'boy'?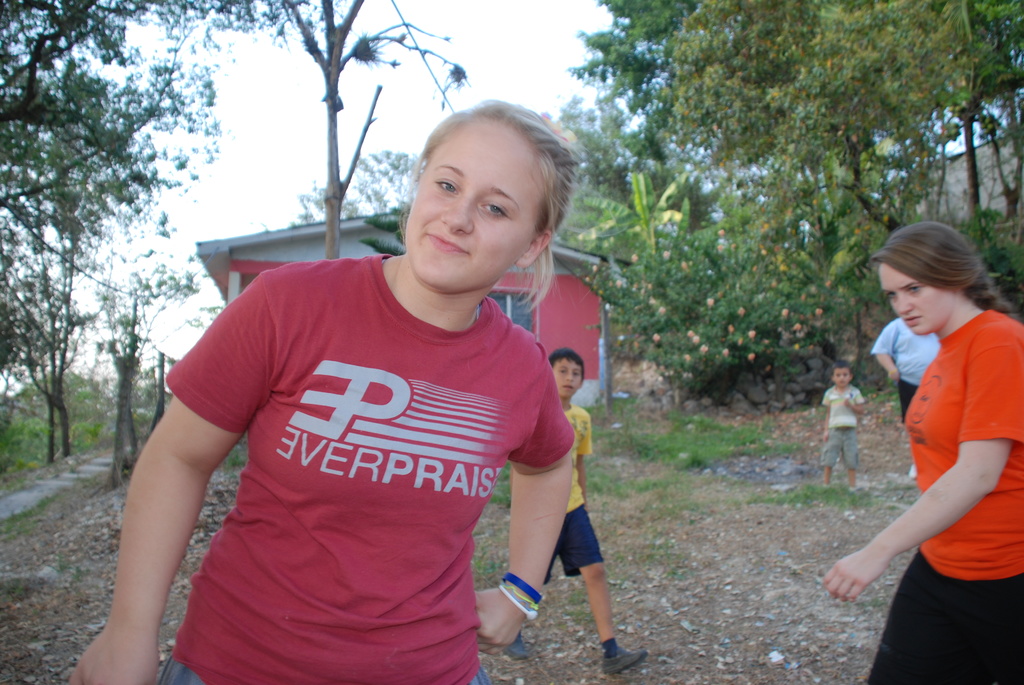
[820,364,867,489]
